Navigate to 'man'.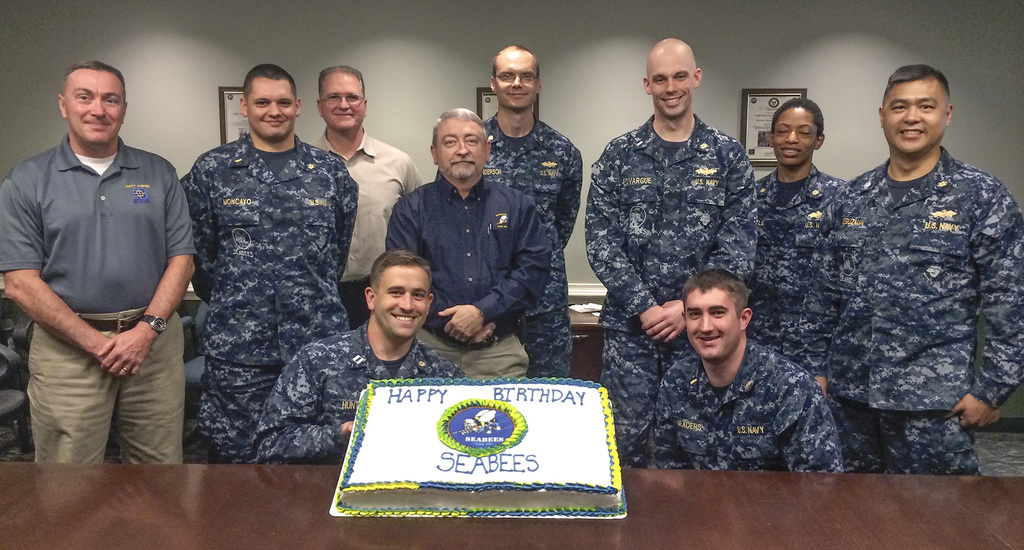
Navigation target: bbox=(646, 264, 851, 483).
